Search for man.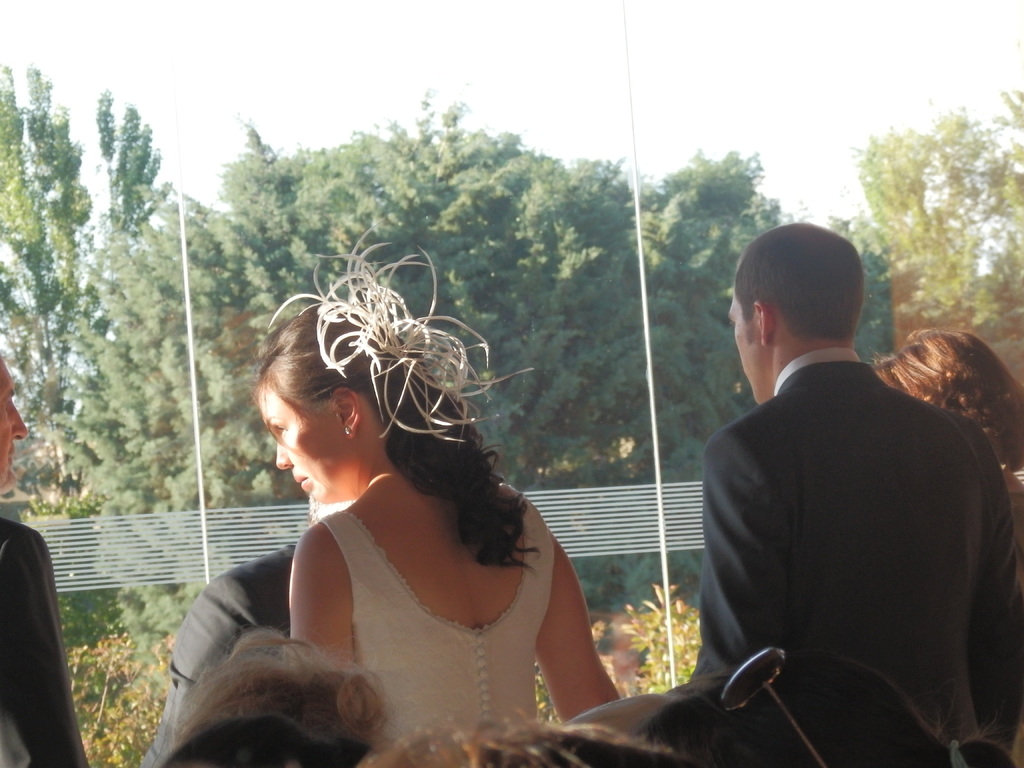
Found at (x1=144, y1=537, x2=303, y2=767).
